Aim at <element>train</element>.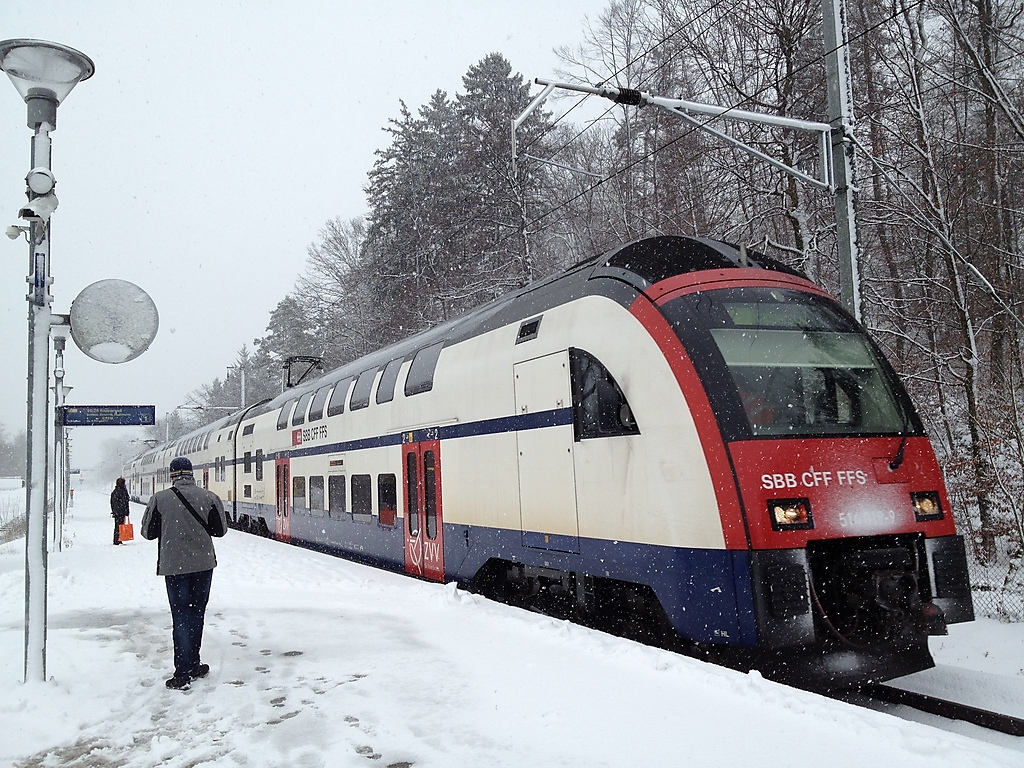
Aimed at (left=126, top=230, right=973, bottom=699).
